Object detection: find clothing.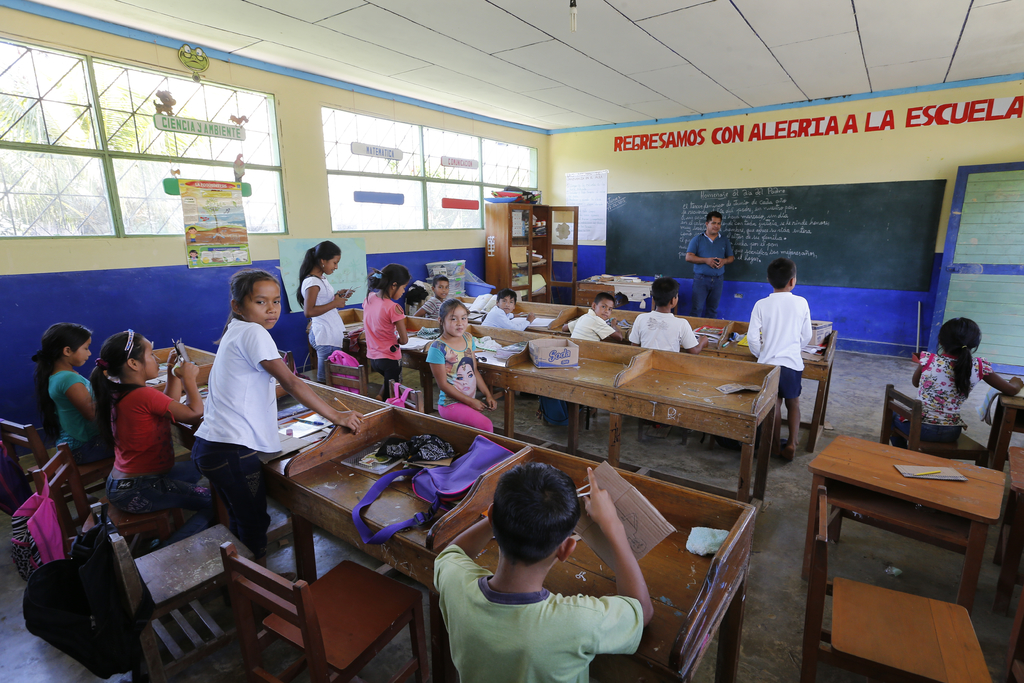
<box>691,229,728,280</box>.
